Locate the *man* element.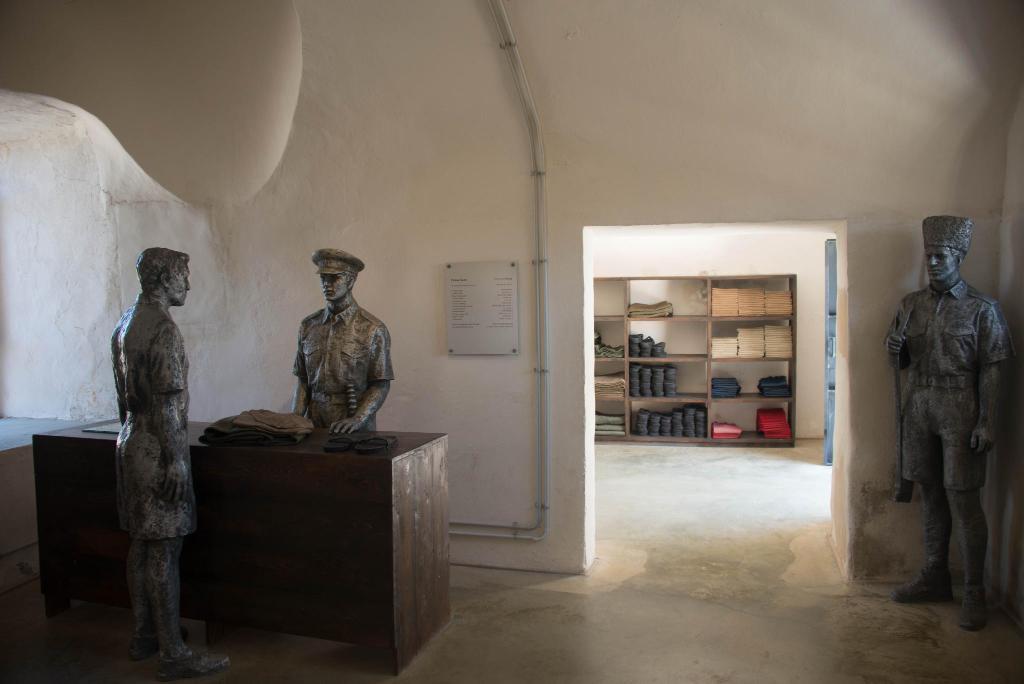
Element bbox: Rect(113, 246, 234, 680).
